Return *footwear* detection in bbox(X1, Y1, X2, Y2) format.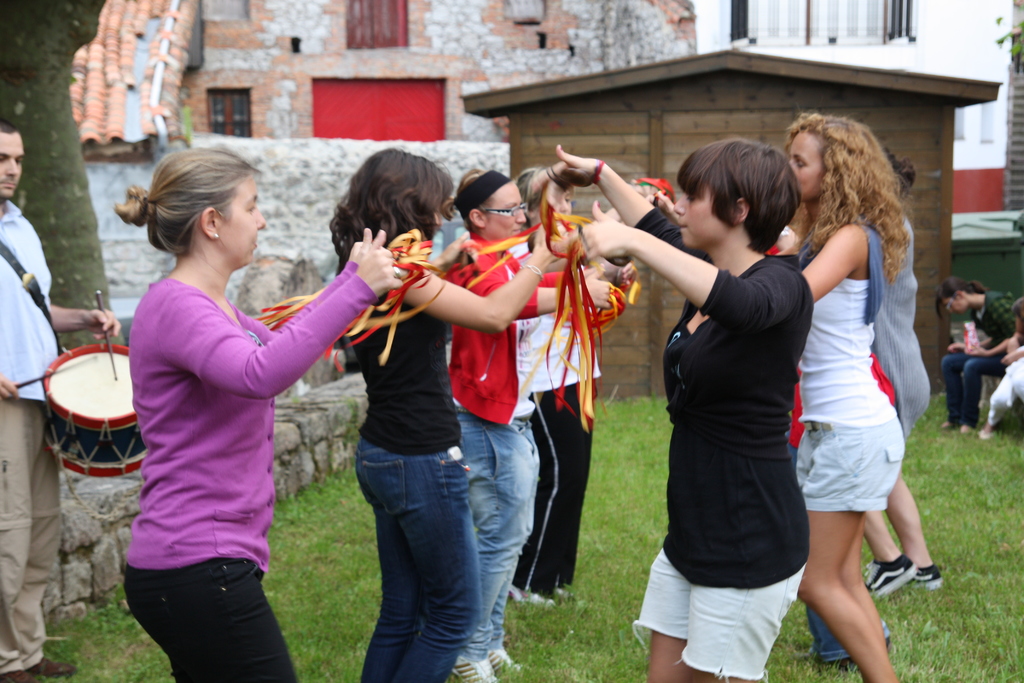
bbox(26, 653, 76, 673).
